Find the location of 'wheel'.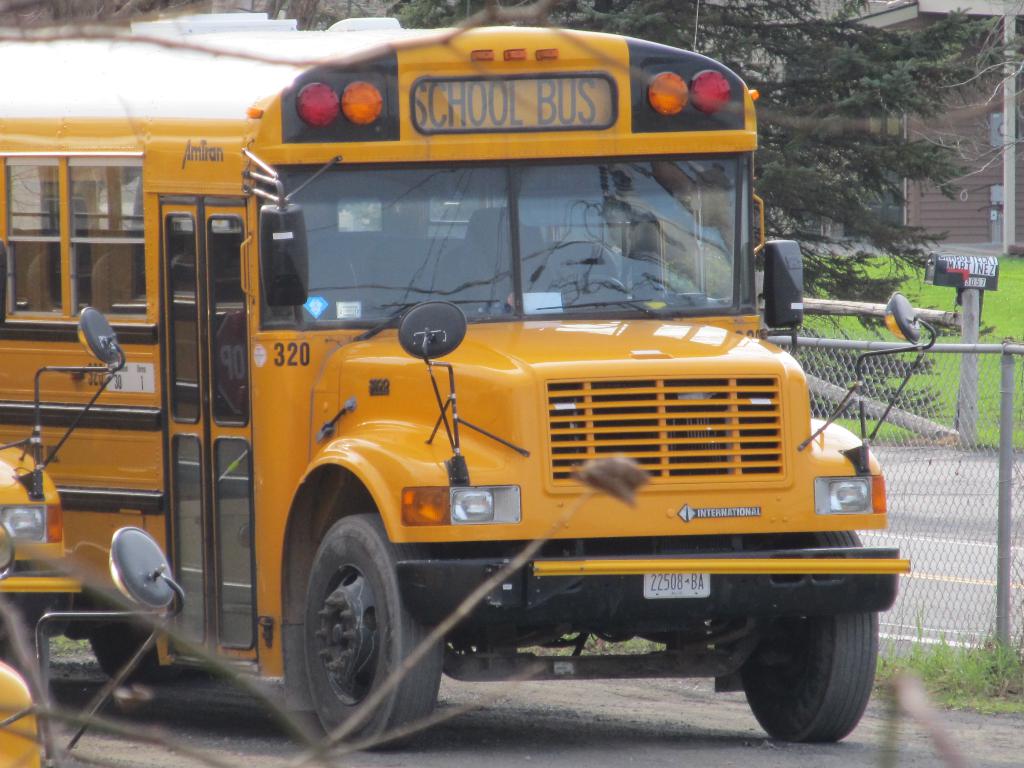
Location: (740, 534, 876, 744).
